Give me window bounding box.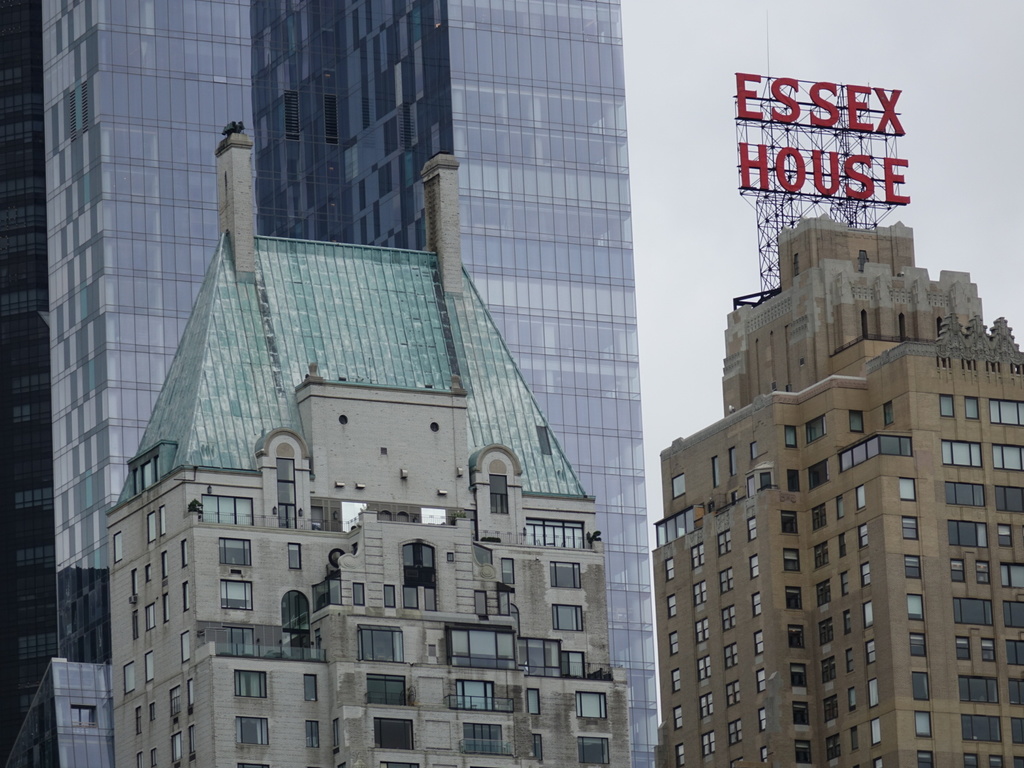
693, 576, 709, 607.
